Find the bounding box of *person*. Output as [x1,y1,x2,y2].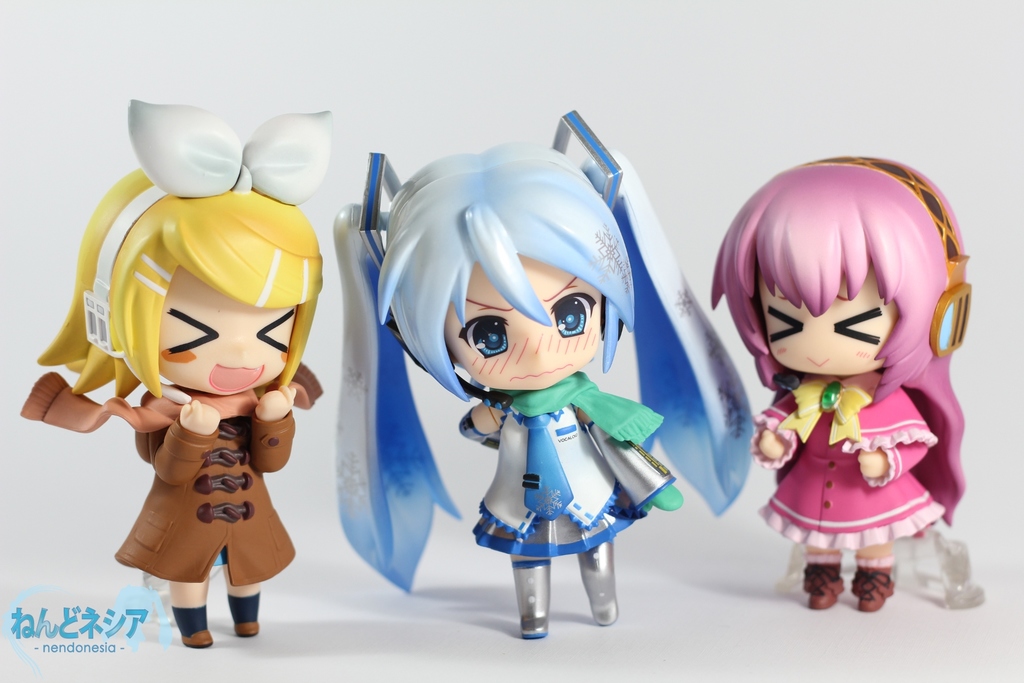
[332,144,751,644].
